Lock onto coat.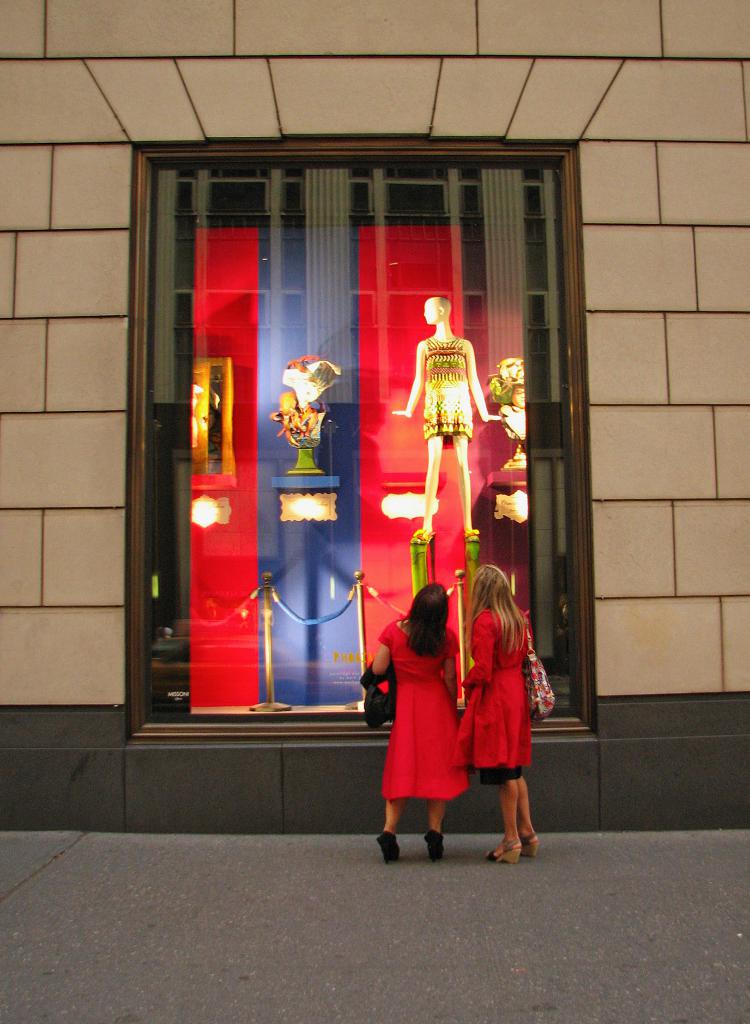
Locked: locate(467, 593, 539, 780).
